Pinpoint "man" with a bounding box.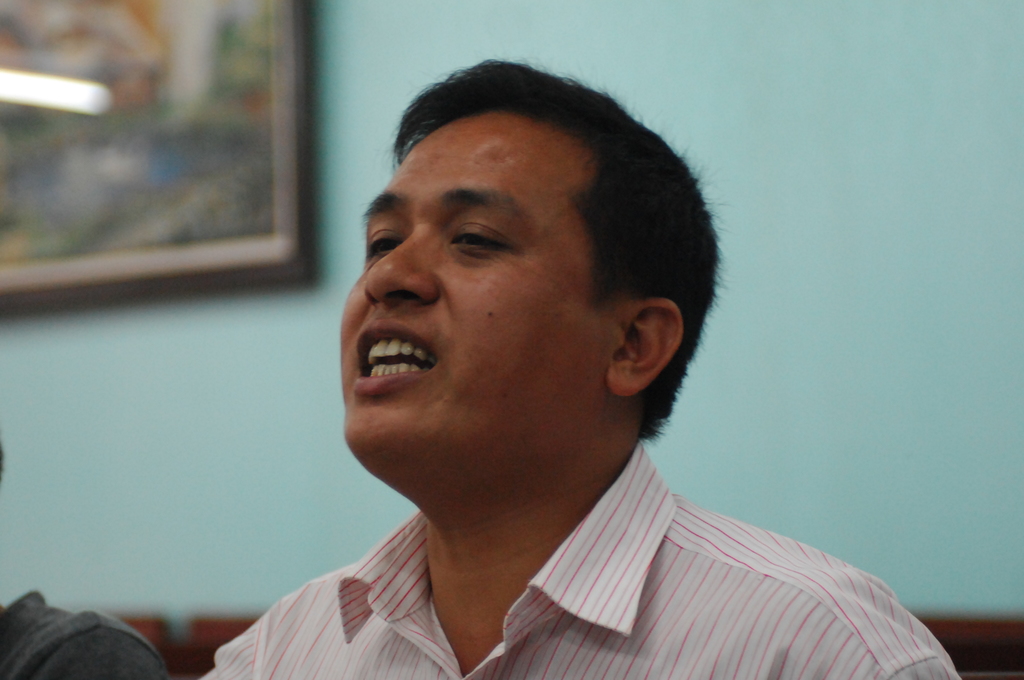
191/73/964/679.
